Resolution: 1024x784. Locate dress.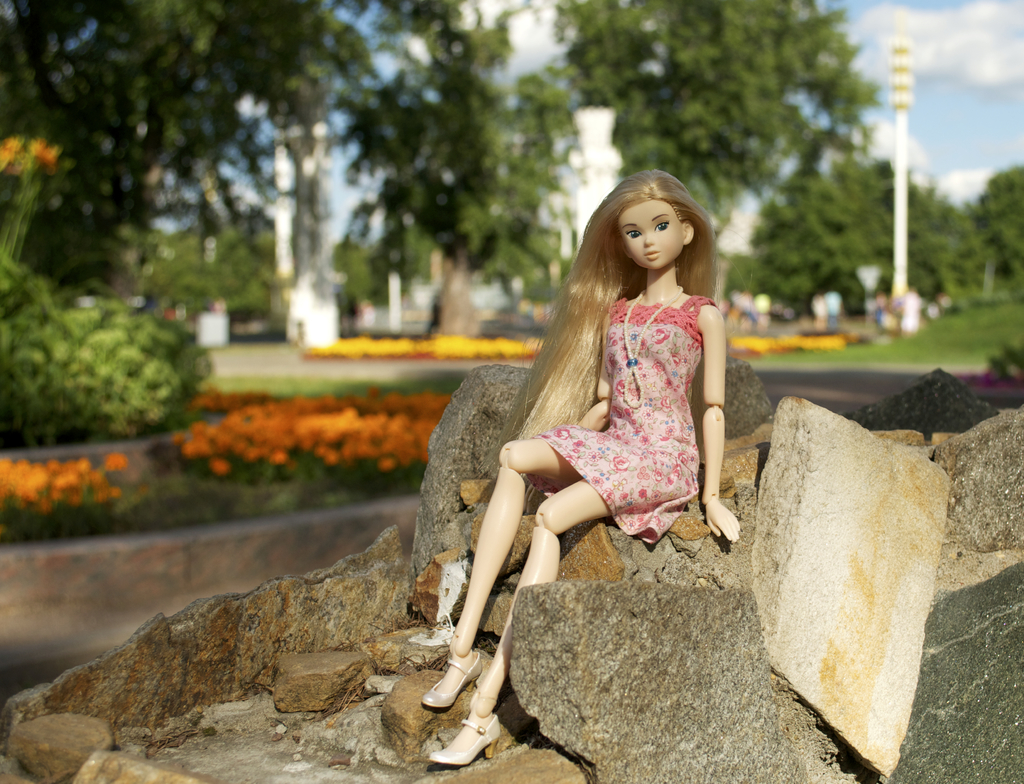
{"left": 522, "top": 294, "right": 728, "bottom": 545}.
